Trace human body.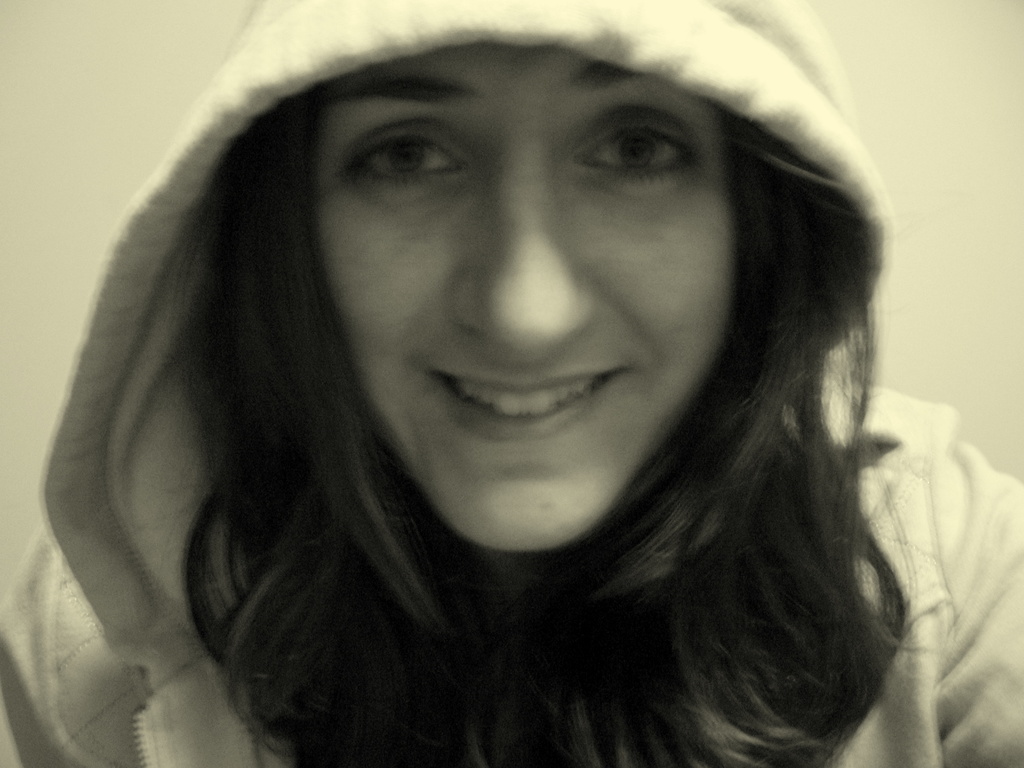
Traced to (0,44,1023,767).
